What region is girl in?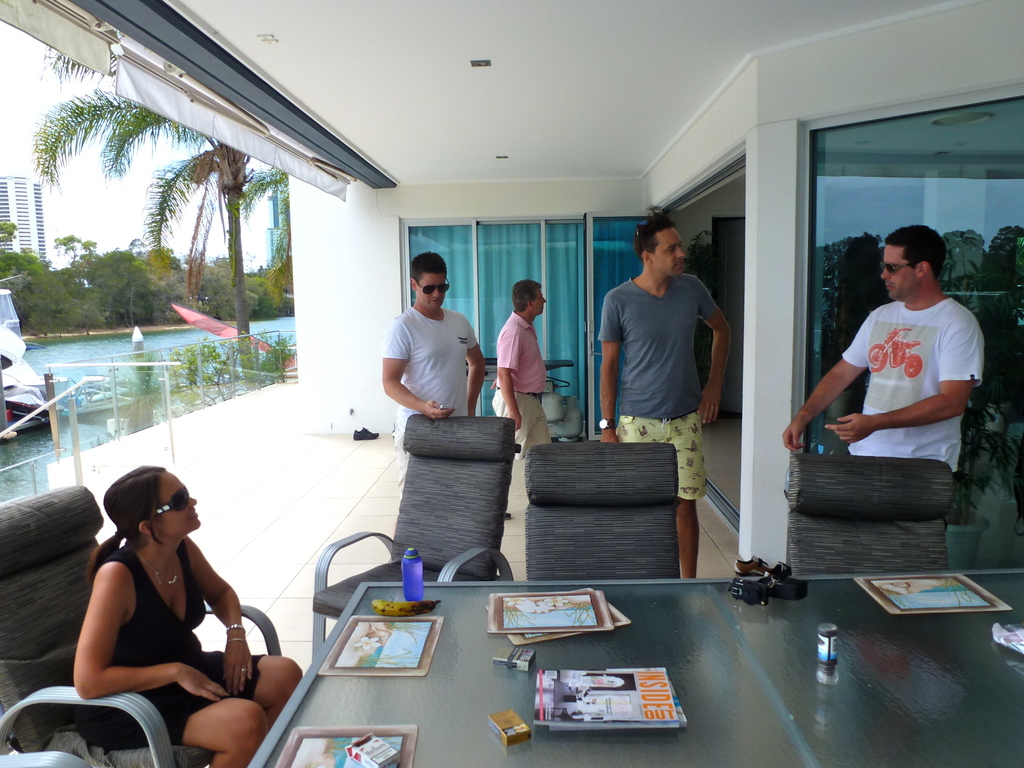
73, 465, 301, 767.
